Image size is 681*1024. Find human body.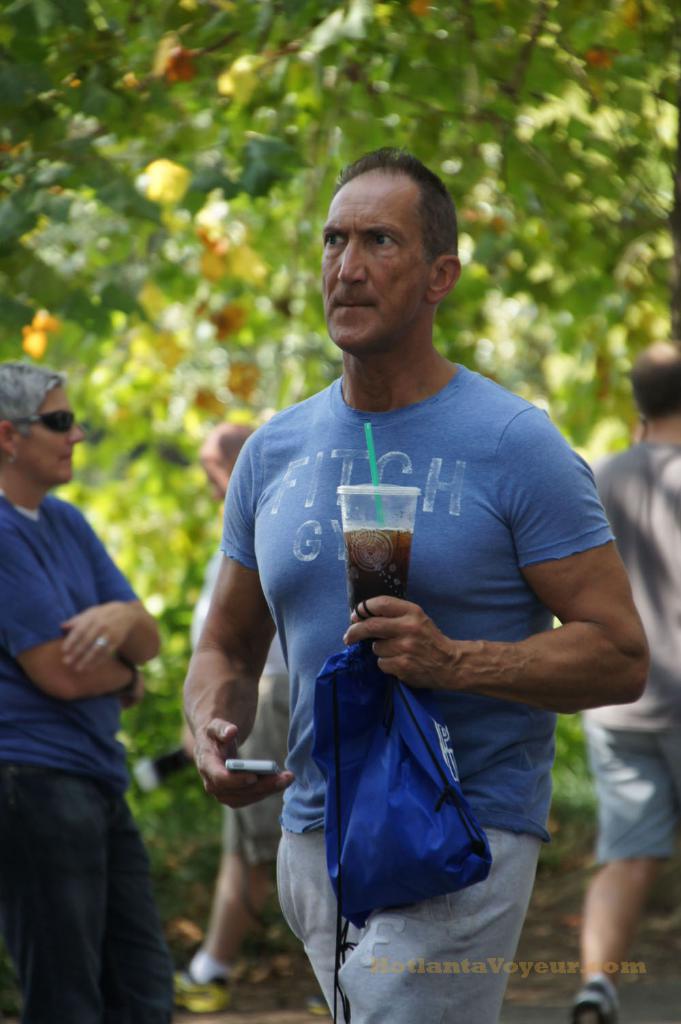
box(0, 360, 174, 1023).
